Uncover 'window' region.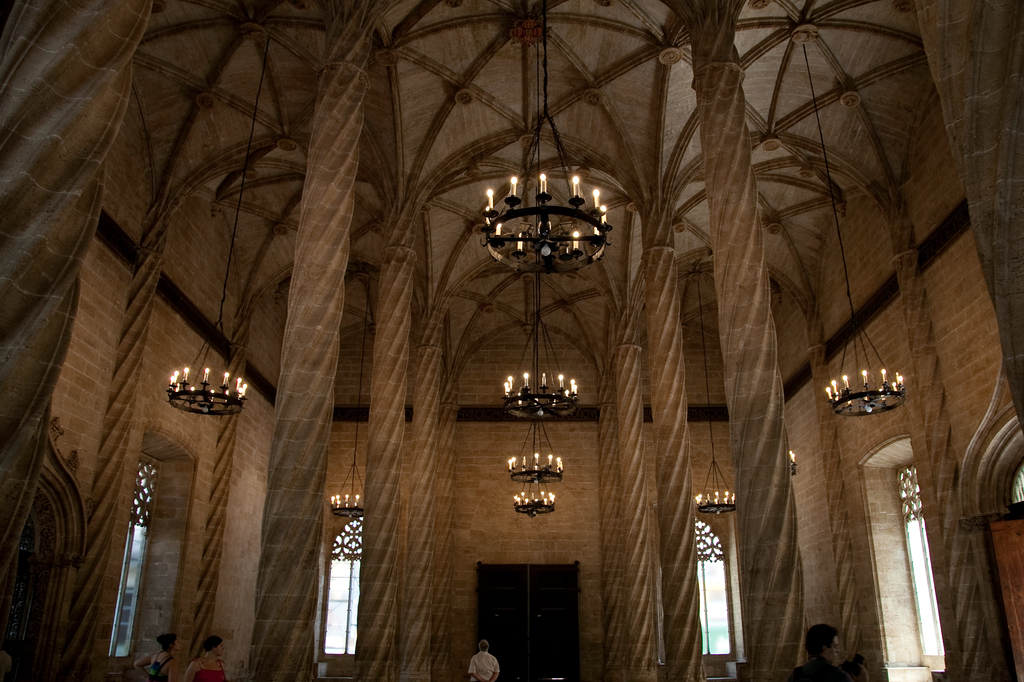
Uncovered: 697,514,731,653.
